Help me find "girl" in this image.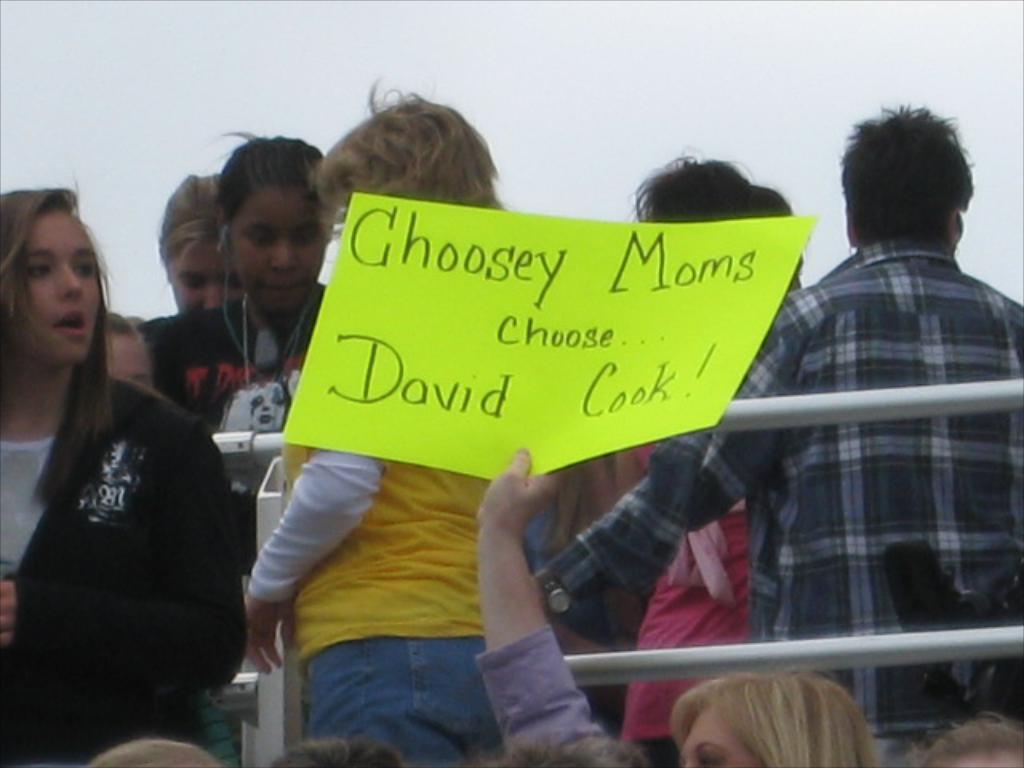
Found it: Rect(0, 187, 221, 766).
